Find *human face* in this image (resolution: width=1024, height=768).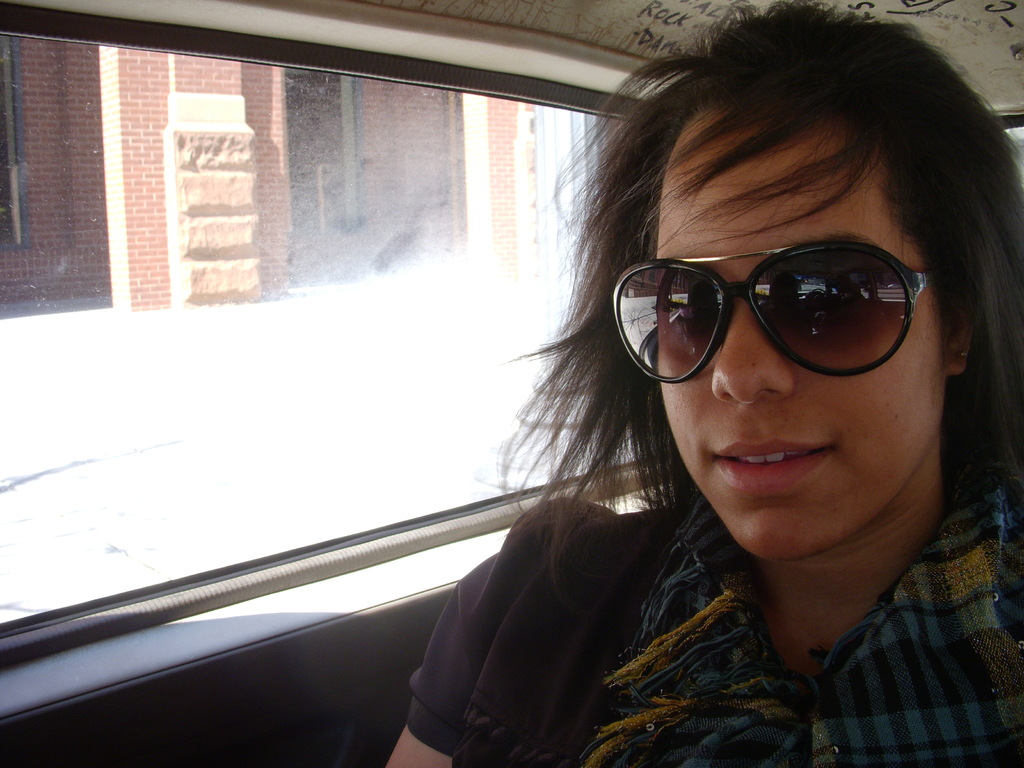
(648, 105, 949, 550).
